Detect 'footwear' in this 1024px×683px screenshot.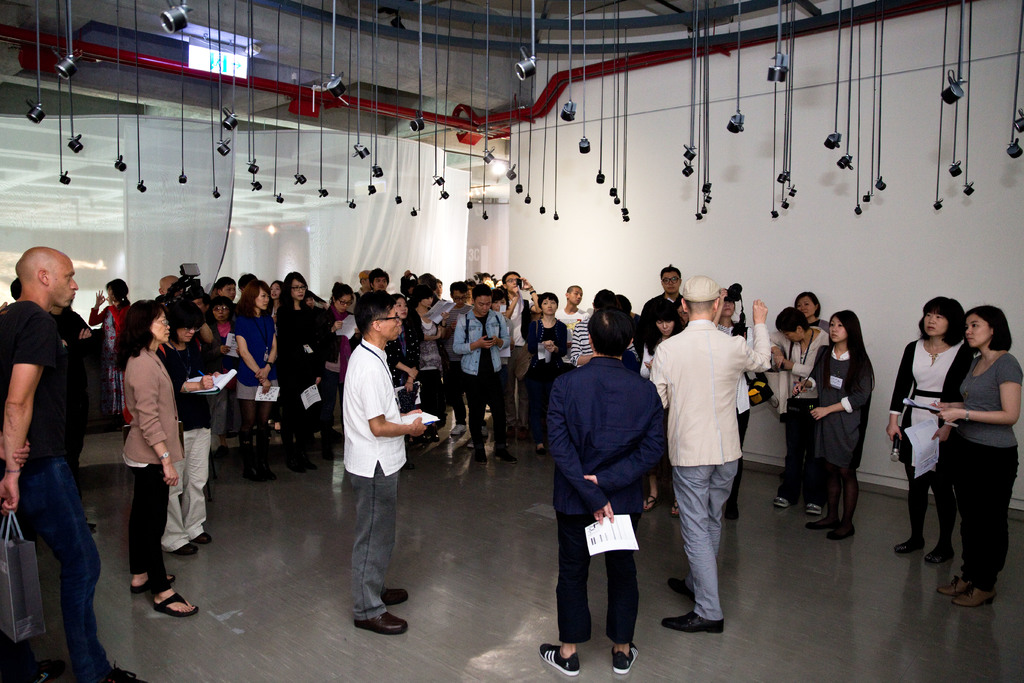
Detection: x1=119, y1=568, x2=182, y2=640.
